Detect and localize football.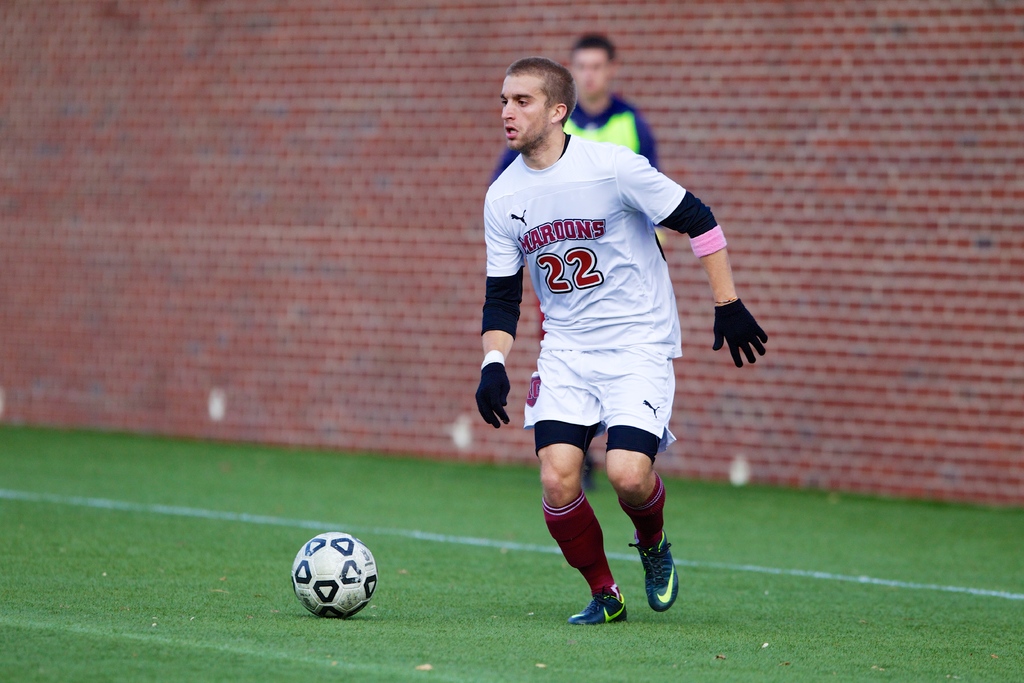
Localized at [291,532,378,618].
